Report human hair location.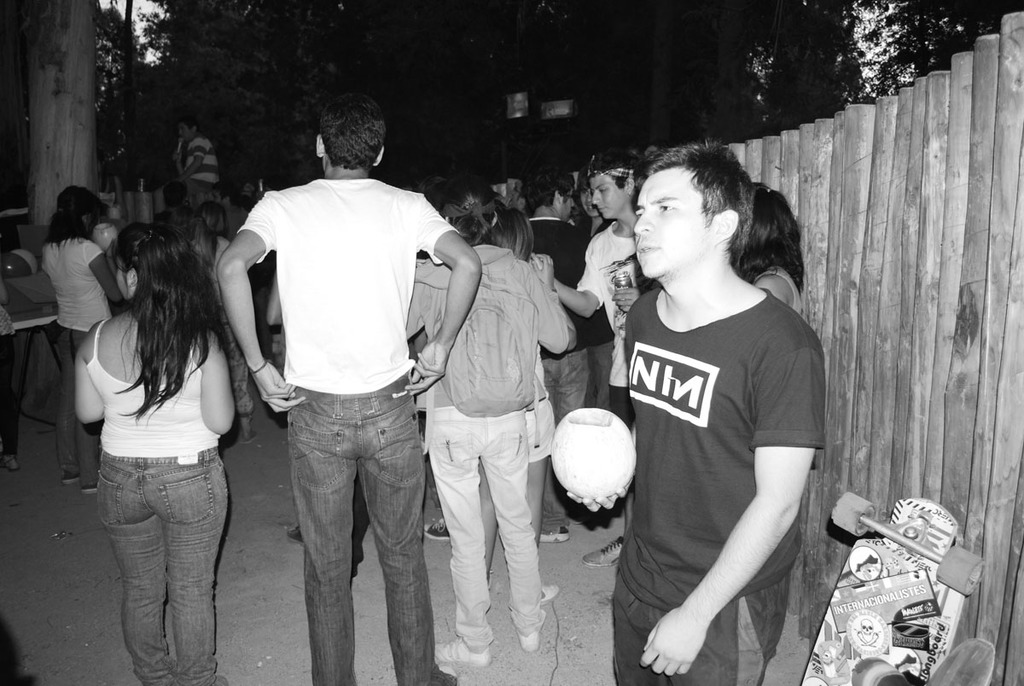
Report: locate(47, 187, 109, 249).
